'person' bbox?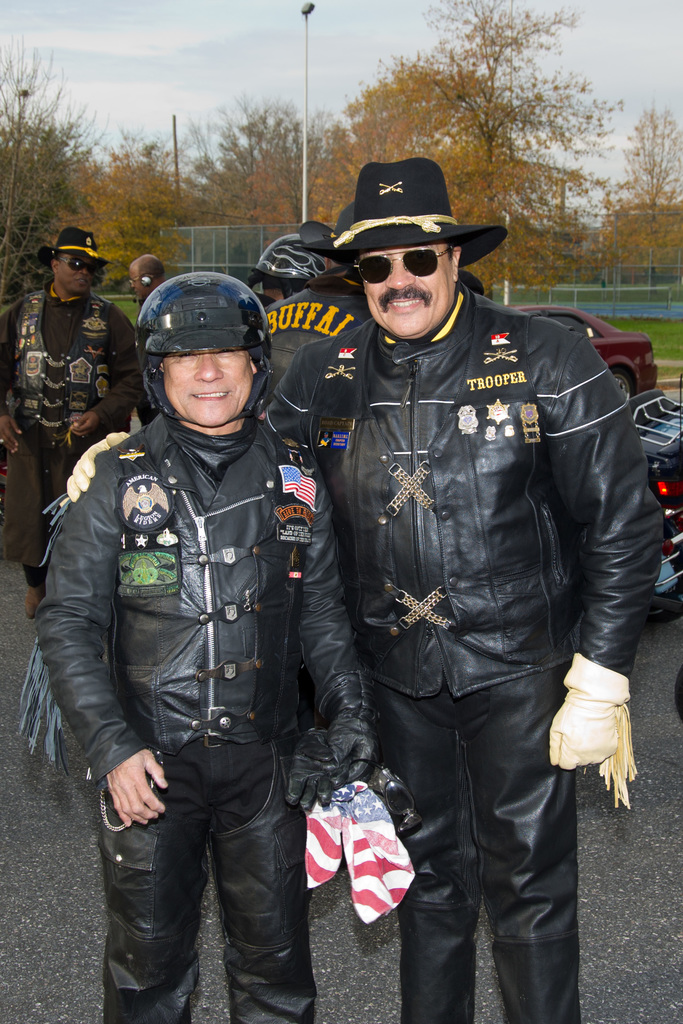
113/255/172/447
